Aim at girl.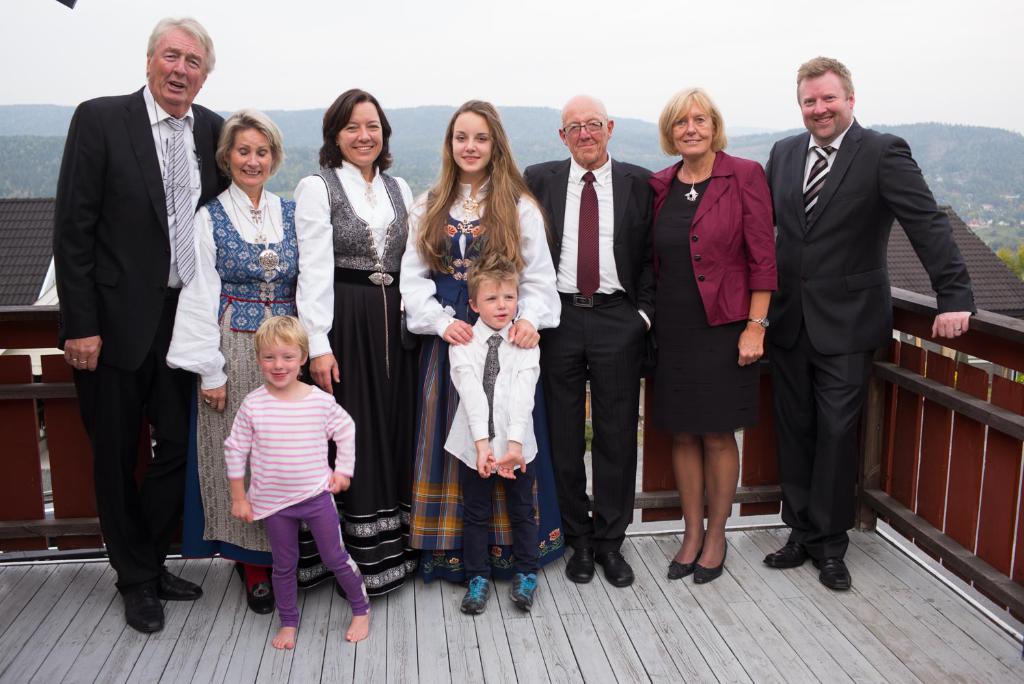
Aimed at [x1=397, y1=96, x2=564, y2=584].
